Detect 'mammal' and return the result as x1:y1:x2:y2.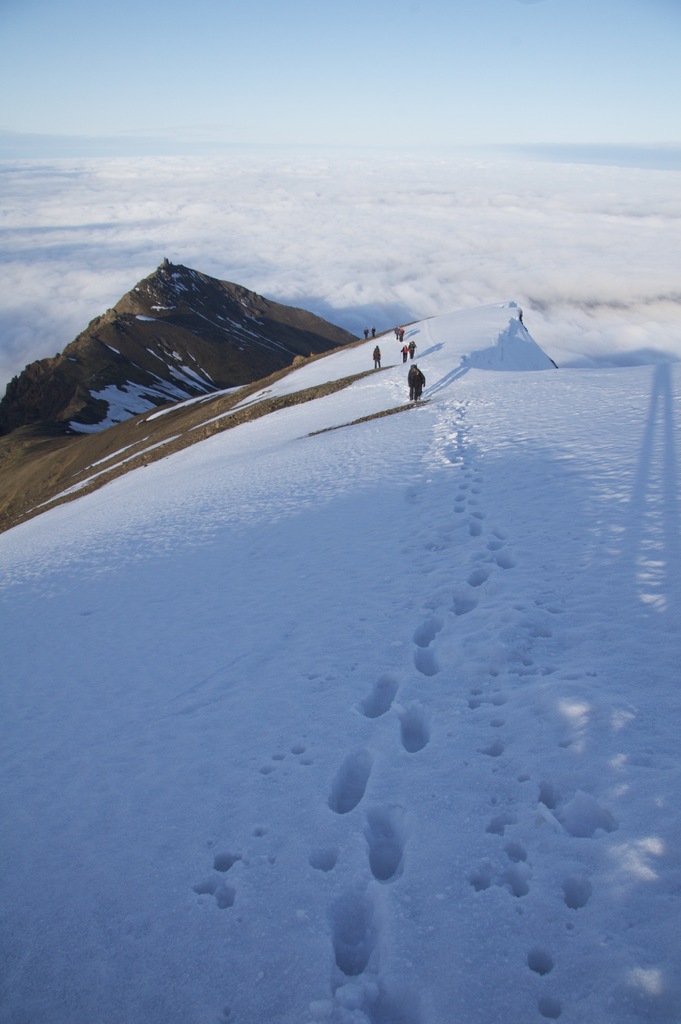
397:346:406:362.
